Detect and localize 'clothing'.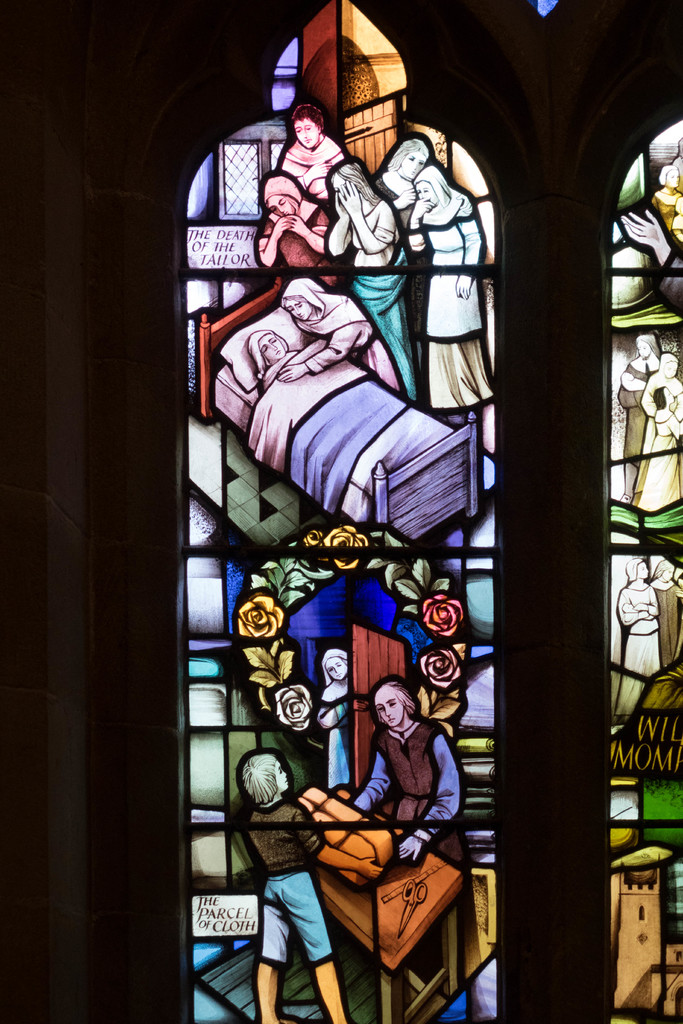
Localized at x1=607, y1=586, x2=667, y2=729.
